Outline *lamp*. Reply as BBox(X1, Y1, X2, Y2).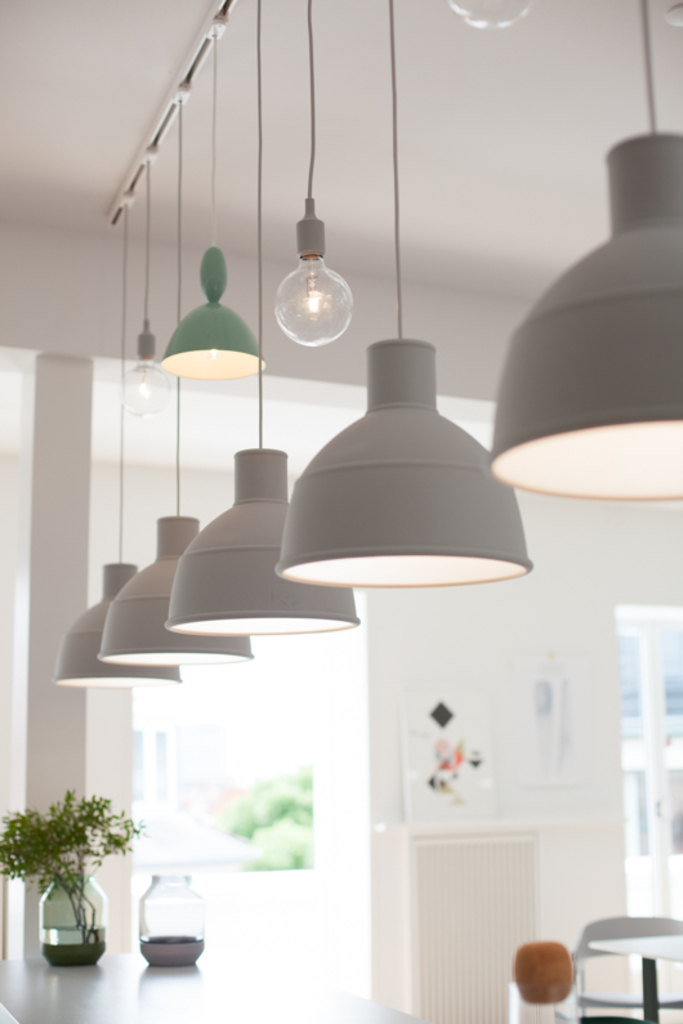
BBox(53, 204, 187, 693).
